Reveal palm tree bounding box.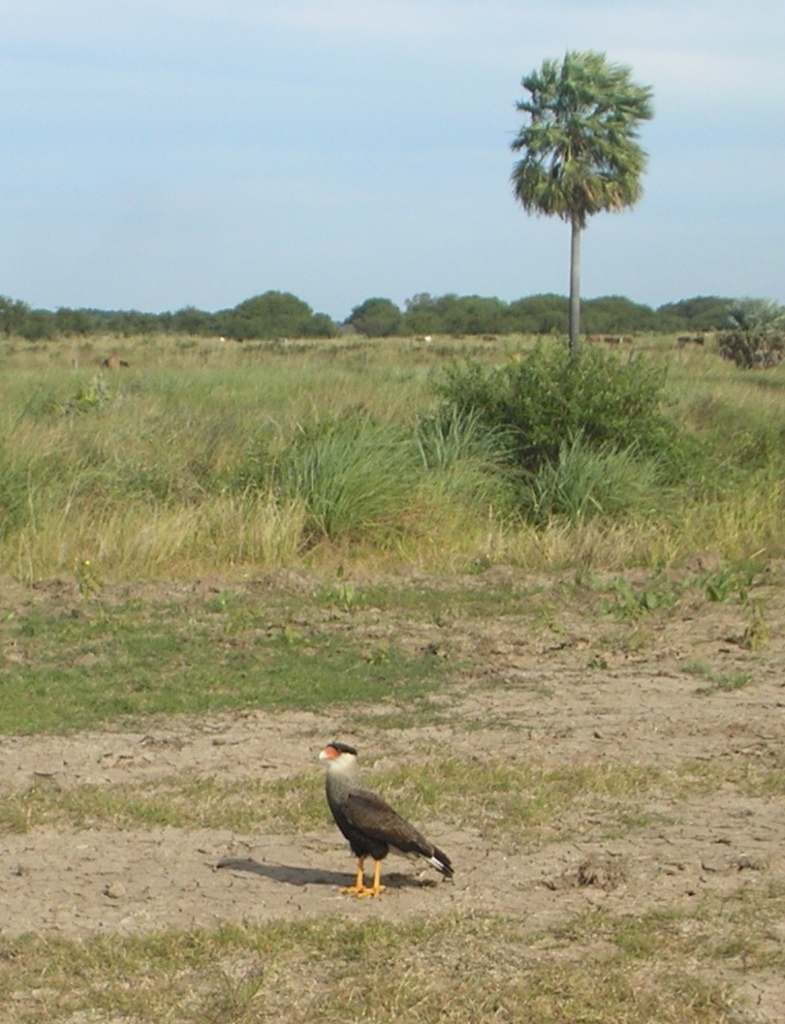
Revealed: select_region(502, 42, 667, 369).
